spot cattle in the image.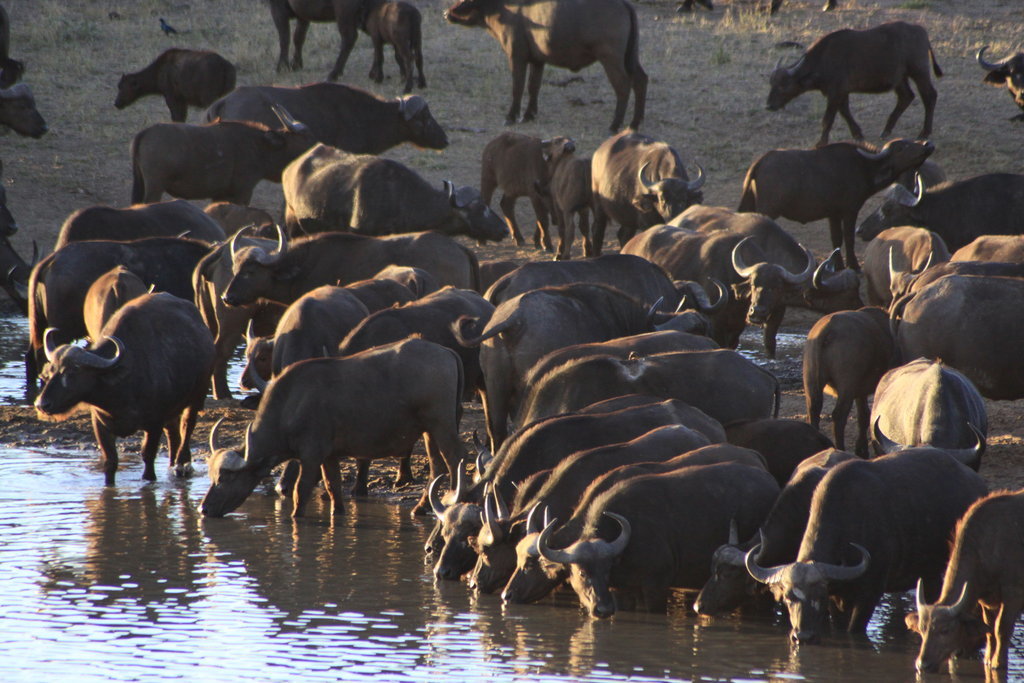
cattle found at (186, 239, 279, 393).
